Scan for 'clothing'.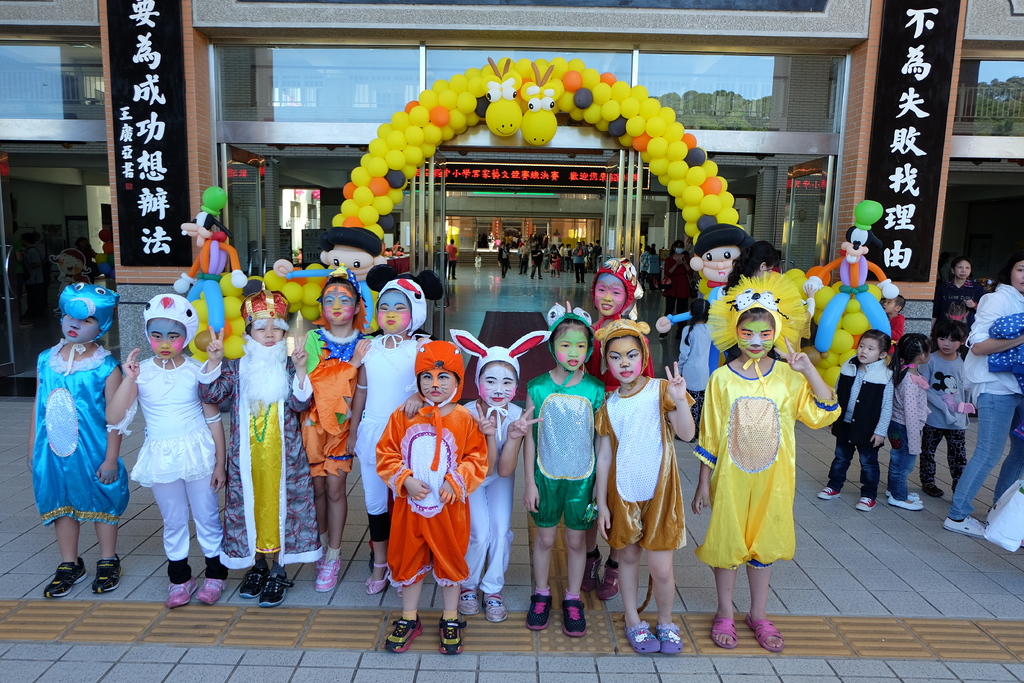
Scan result: box(885, 315, 908, 358).
